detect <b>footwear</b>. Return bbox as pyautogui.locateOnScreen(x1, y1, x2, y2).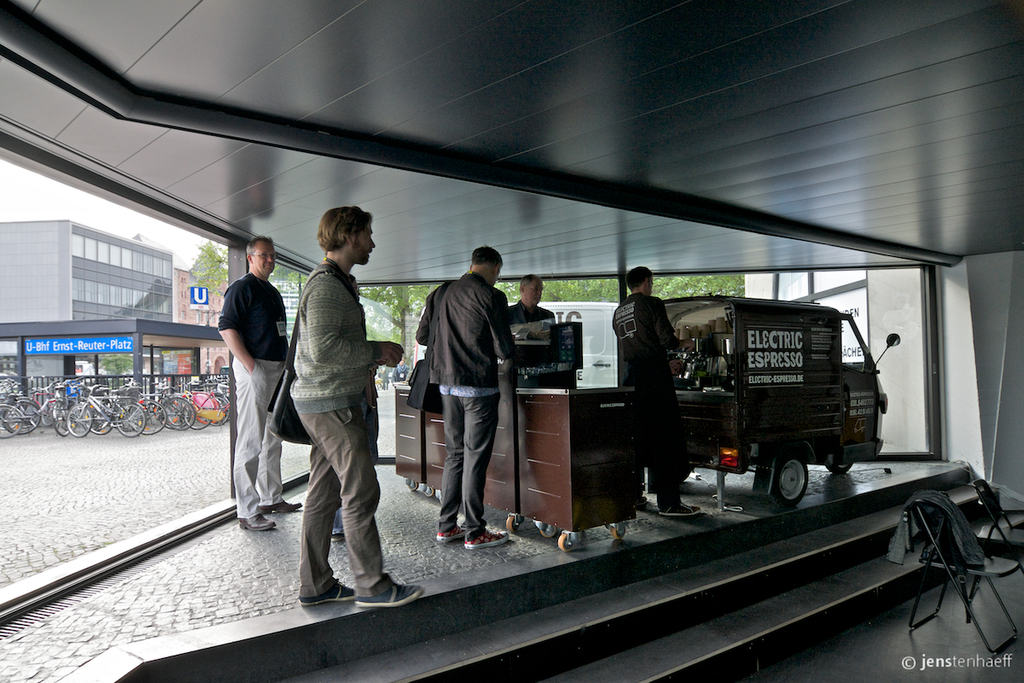
pyautogui.locateOnScreen(433, 524, 464, 541).
